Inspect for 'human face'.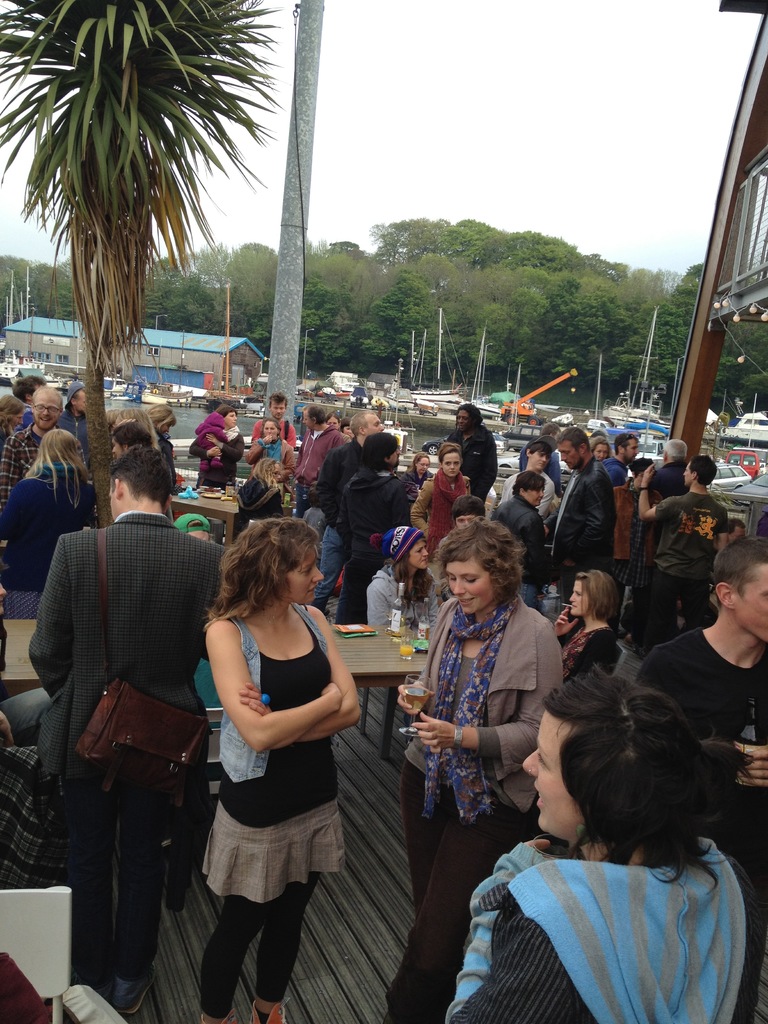
Inspection: <bbox>408, 538, 429, 572</bbox>.
